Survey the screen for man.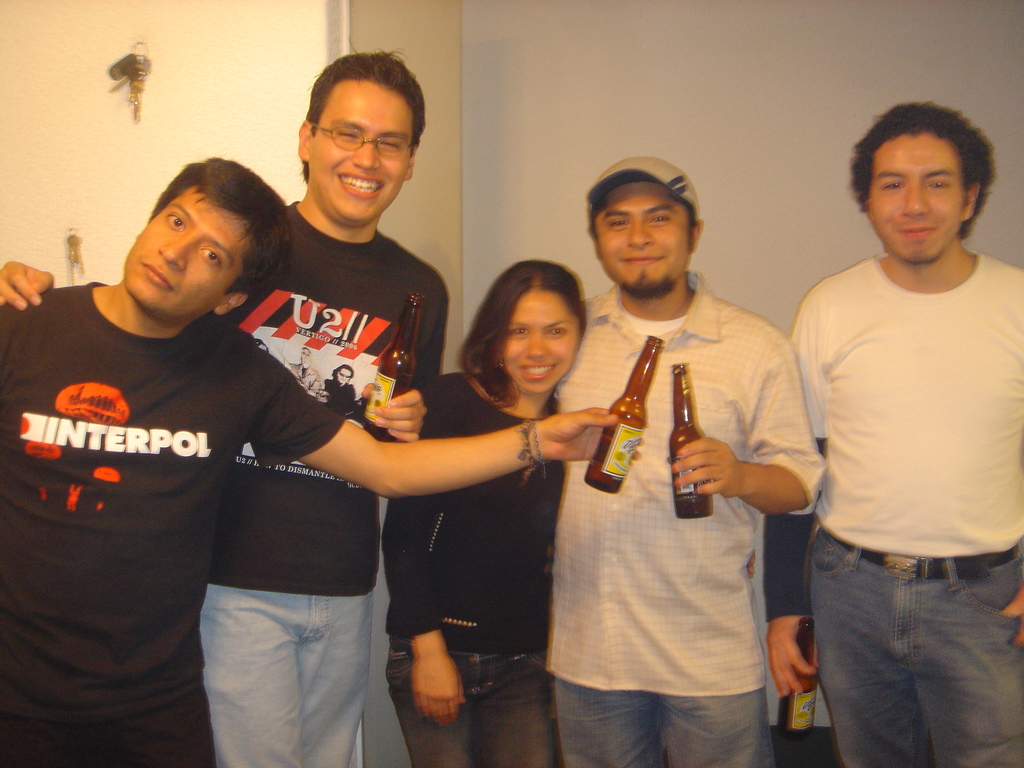
Survey found: (5,156,629,767).
